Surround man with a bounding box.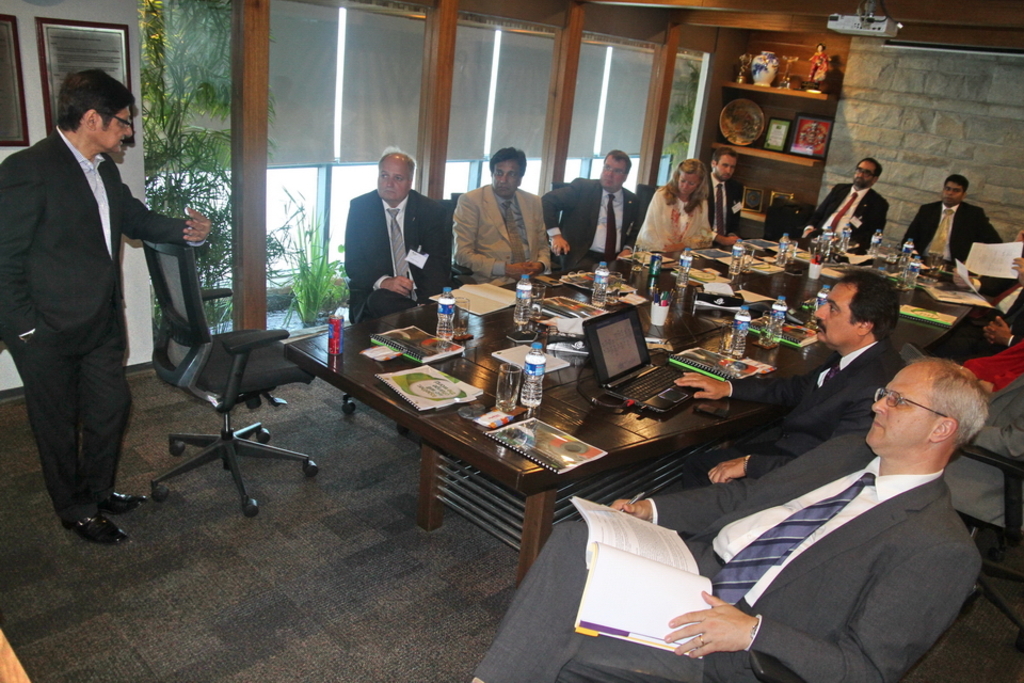
<region>466, 361, 988, 682</region>.
